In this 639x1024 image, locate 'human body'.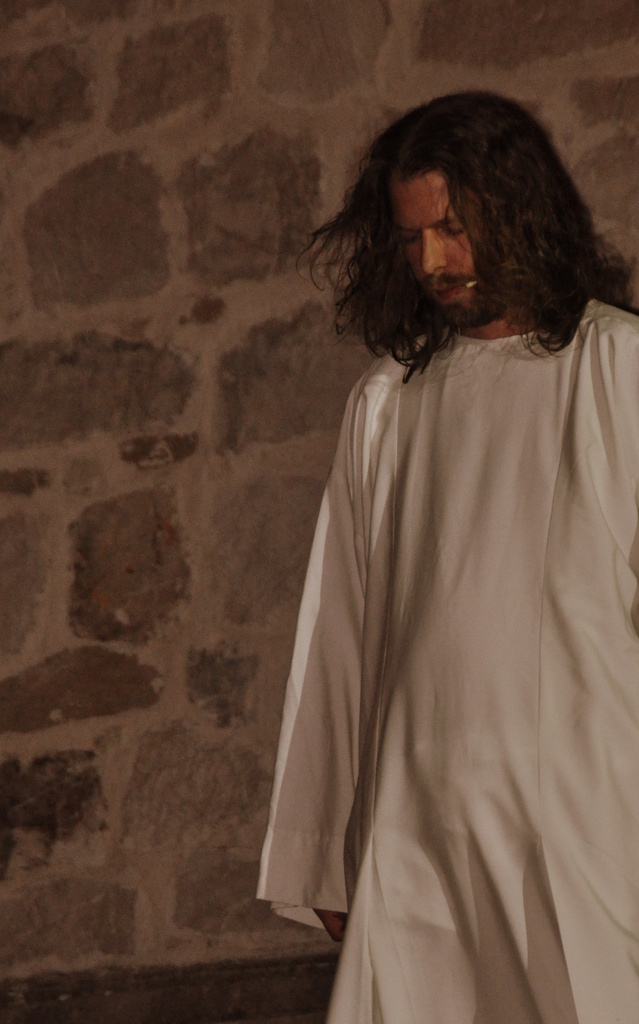
Bounding box: crop(250, 82, 638, 1020).
